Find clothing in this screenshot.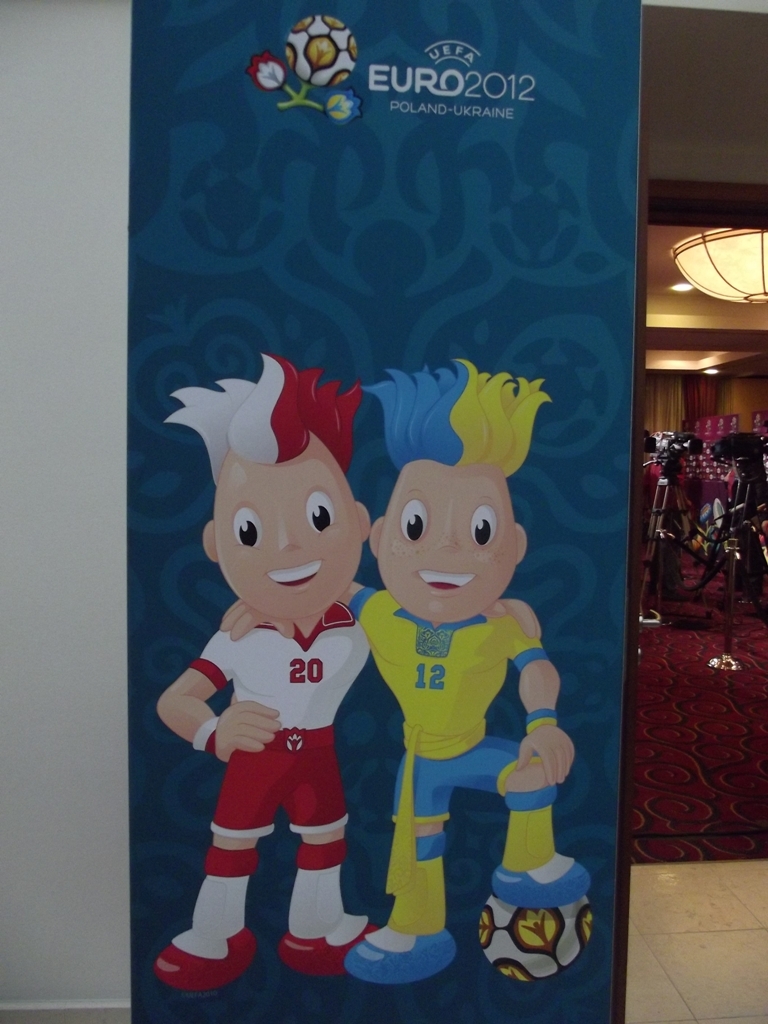
The bounding box for clothing is 355 579 573 957.
